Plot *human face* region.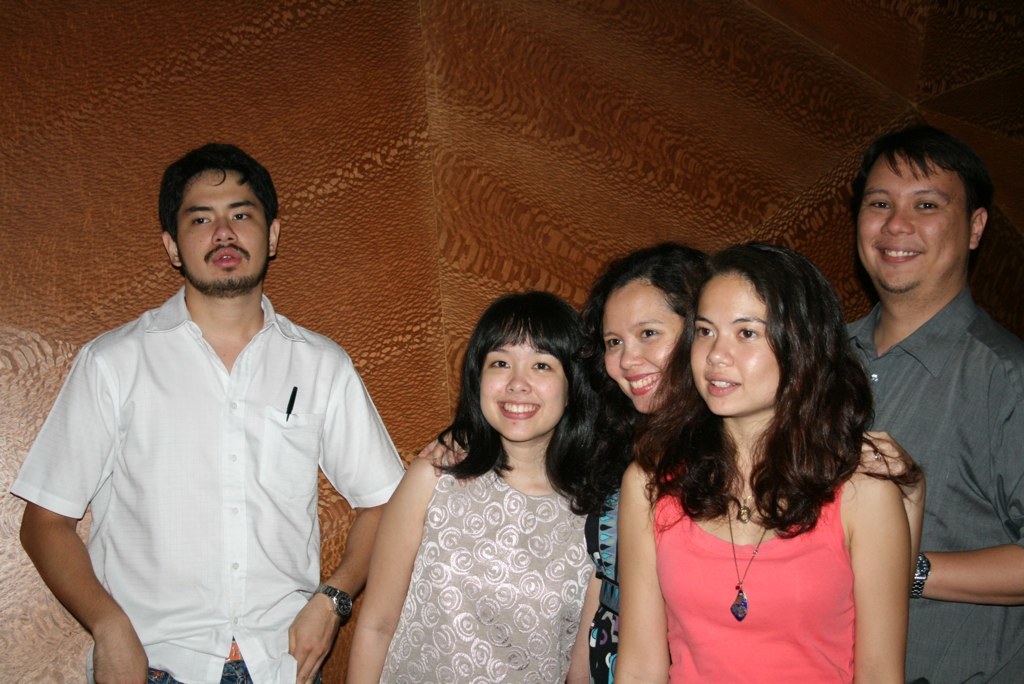
Plotted at (852,154,971,285).
